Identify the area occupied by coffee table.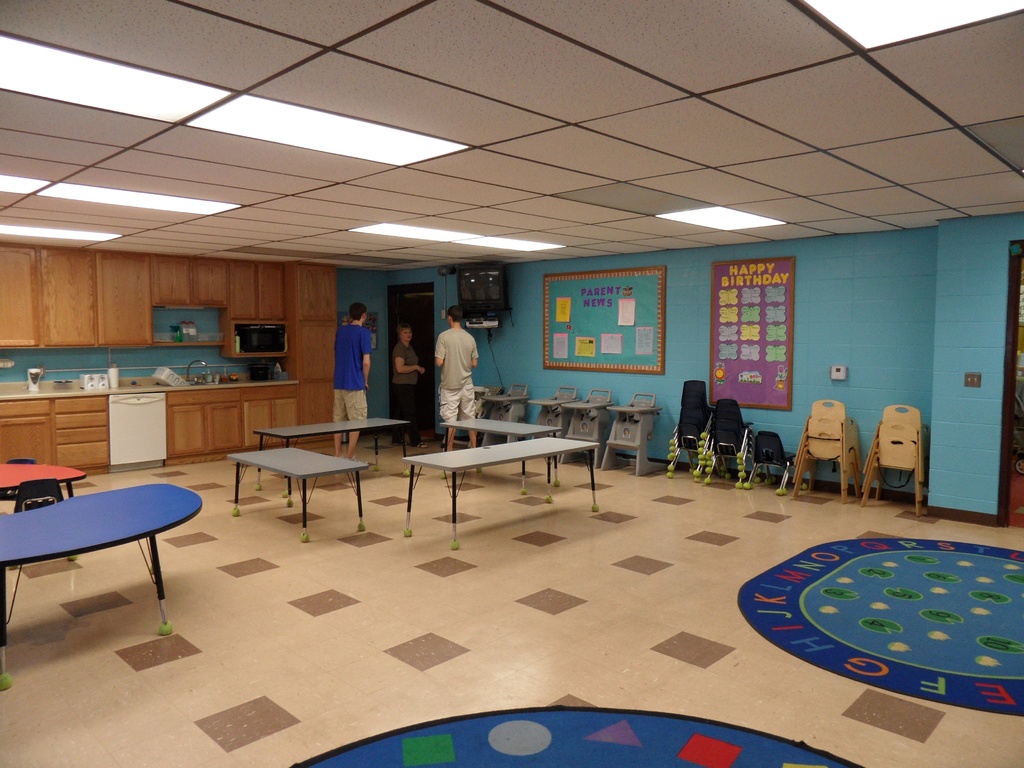
Area: (x1=0, y1=459, x2=86, y2=495).
